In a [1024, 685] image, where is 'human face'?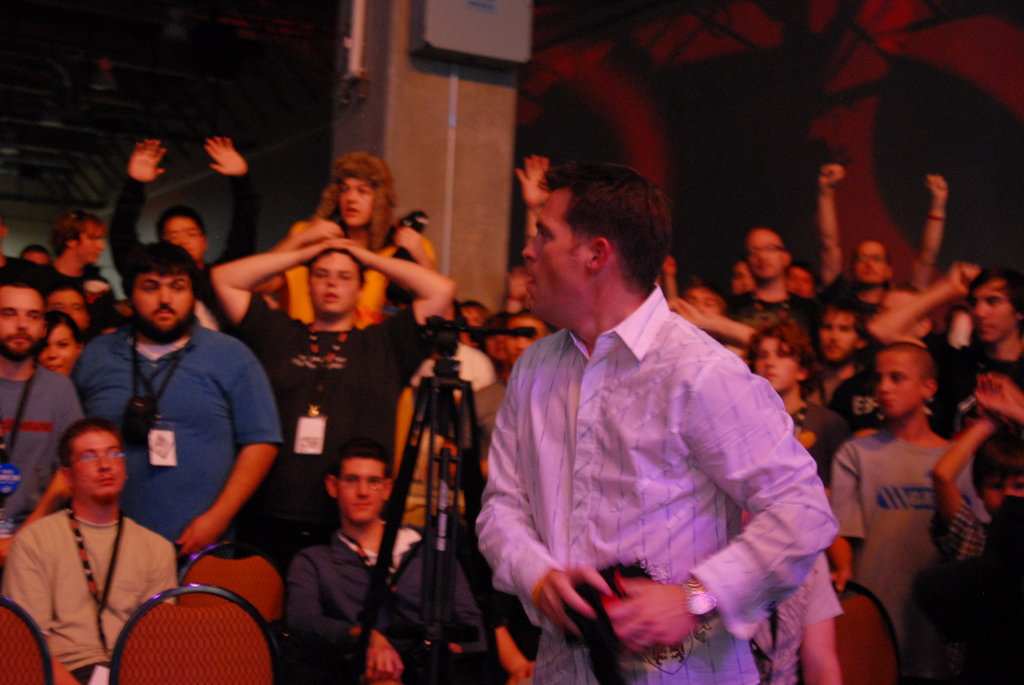
(681, 284, 717, 316).
